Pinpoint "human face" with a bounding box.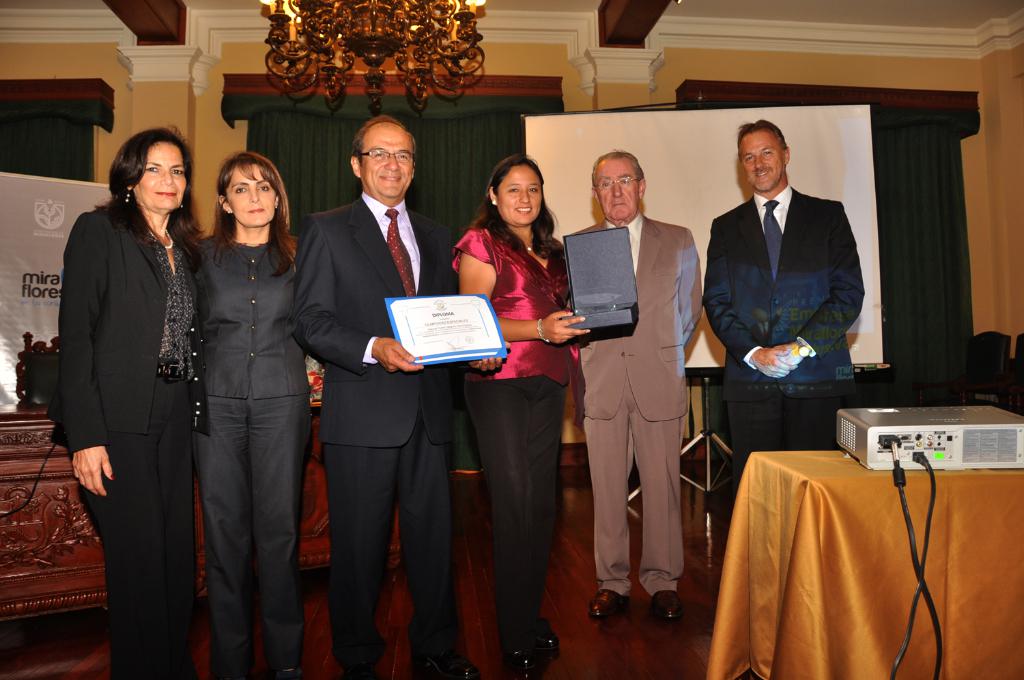
bbox=(134, 145, 184, 211).
